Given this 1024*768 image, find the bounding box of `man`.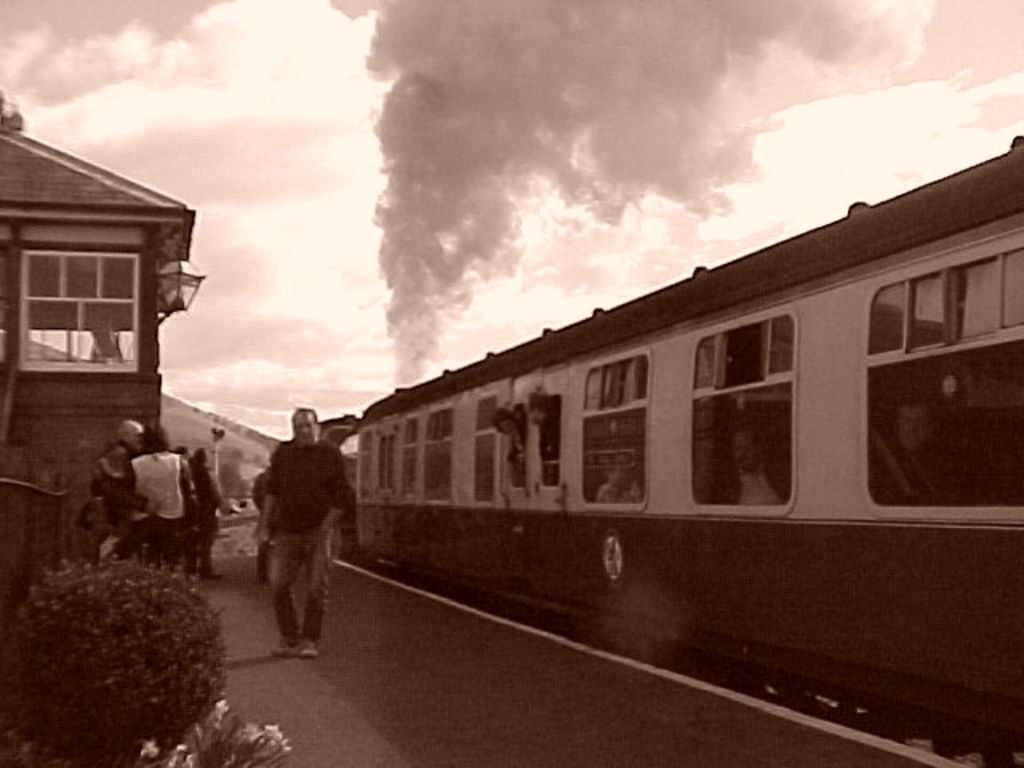
x1=238 y1=397 x2=342 y2=664.
